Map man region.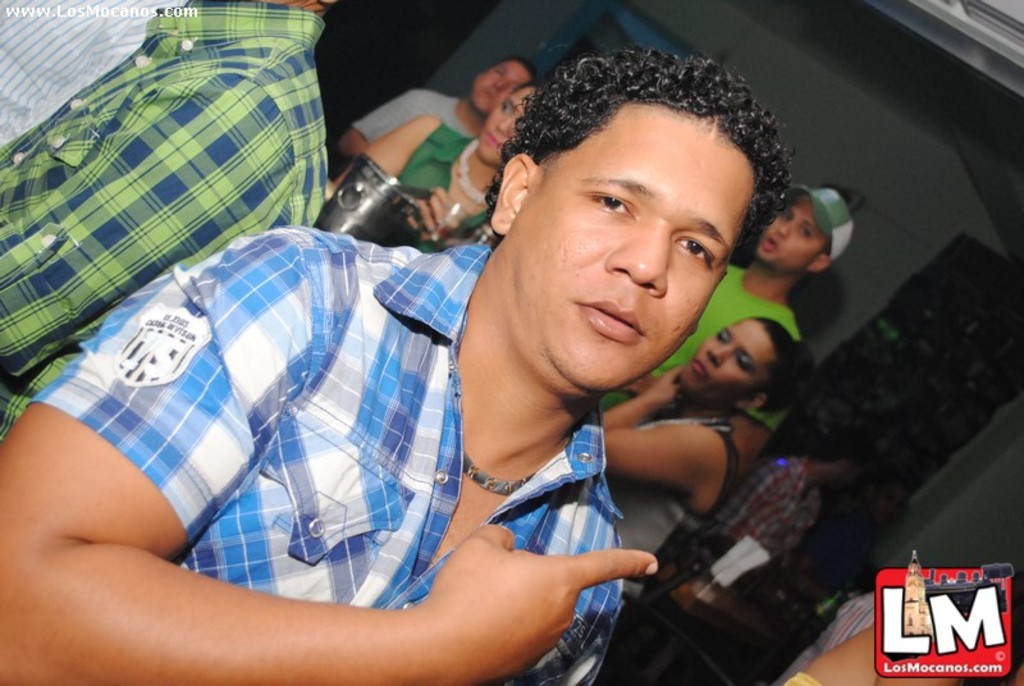
Mapped to left=1, top=0, right=328, bottom=444.
